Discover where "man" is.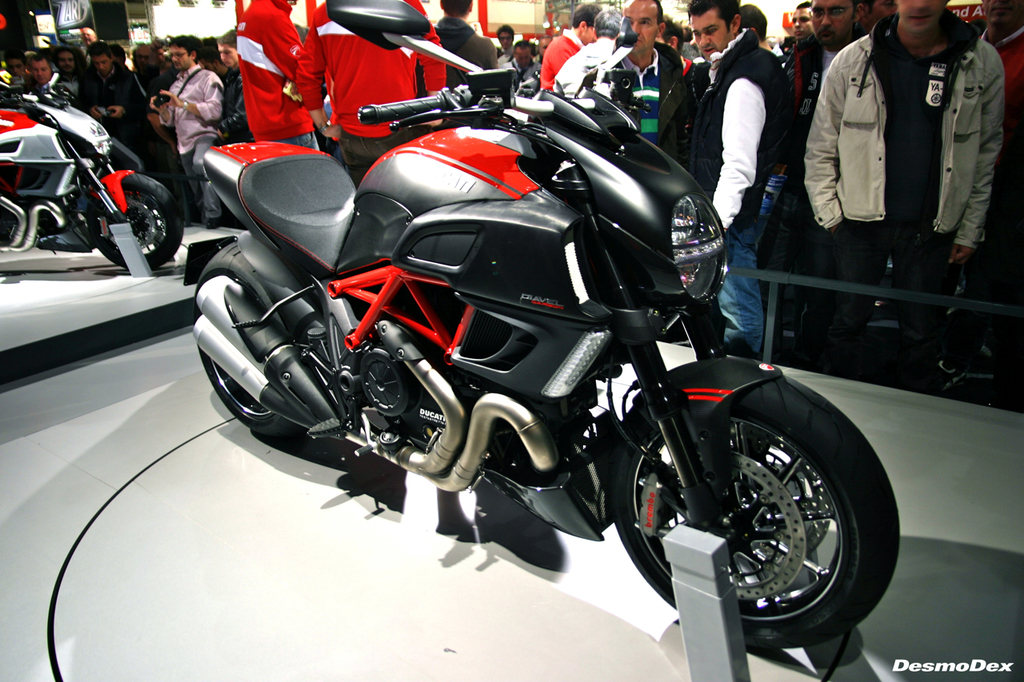
Discovered at pyautogui.locateOnScreen(150, 32, 225, 226).
